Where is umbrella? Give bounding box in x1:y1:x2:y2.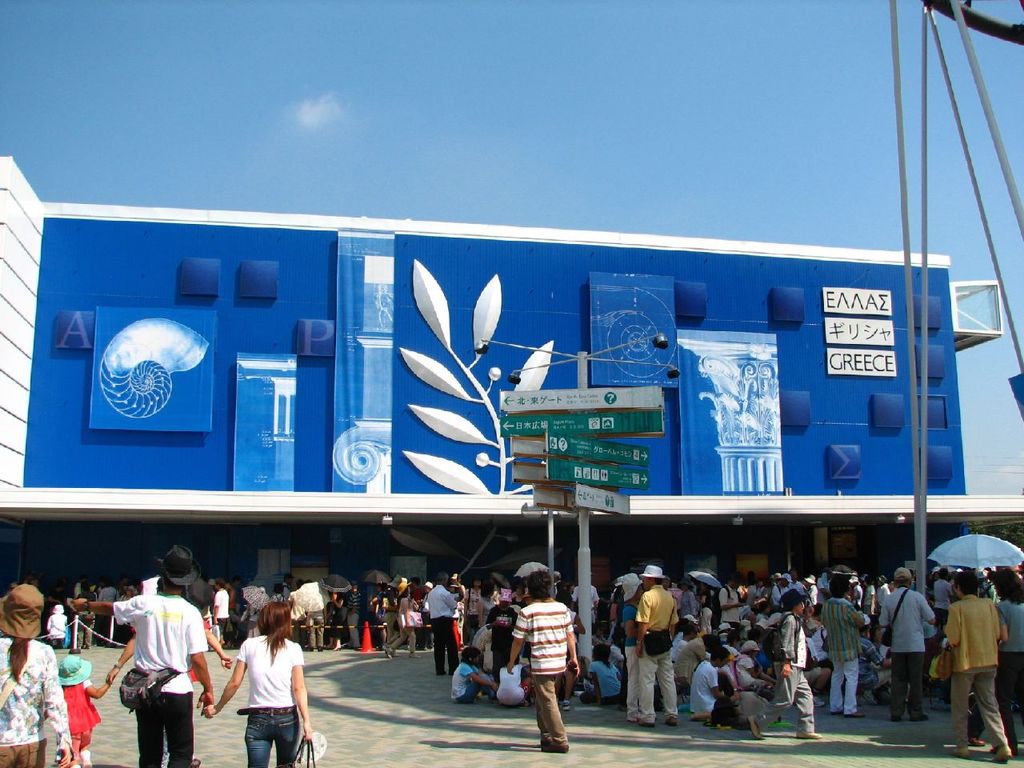
686:573:724:592.
